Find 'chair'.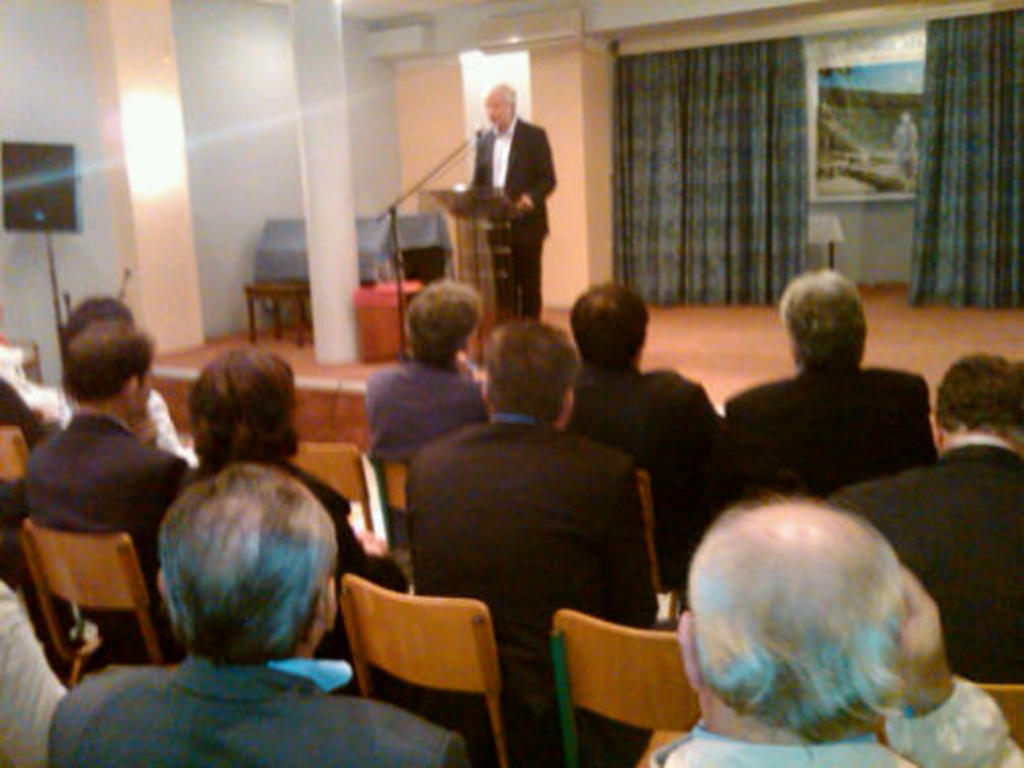
551,608,707,766.
